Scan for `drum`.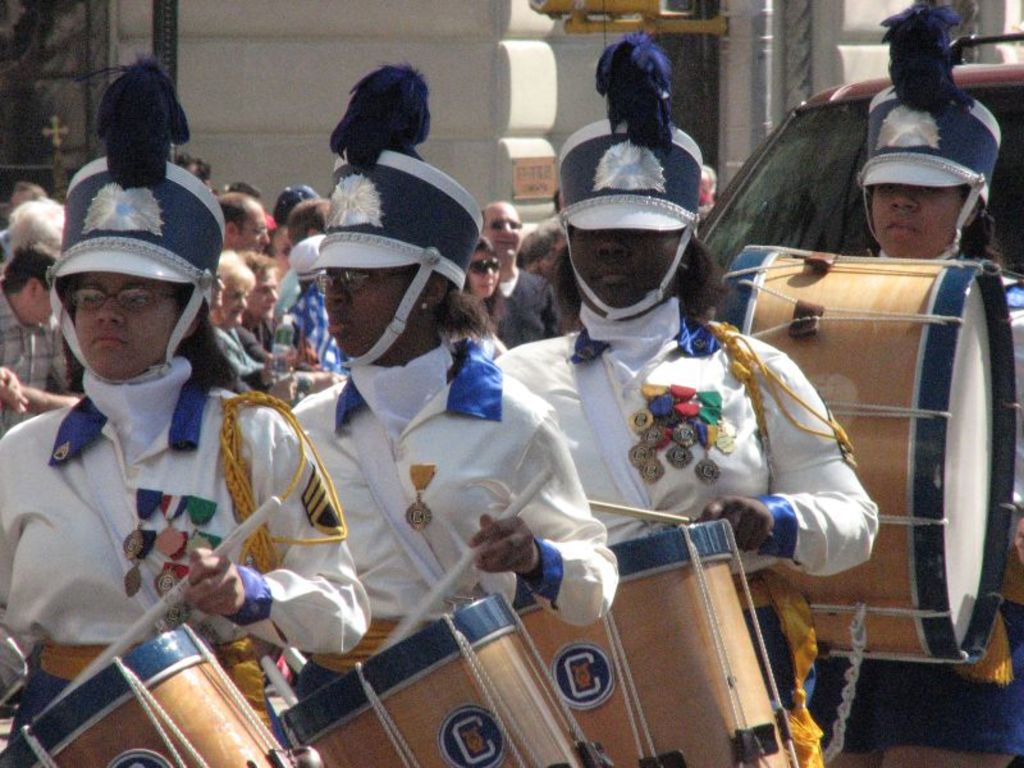
Scan result: 517,517,801,767.
